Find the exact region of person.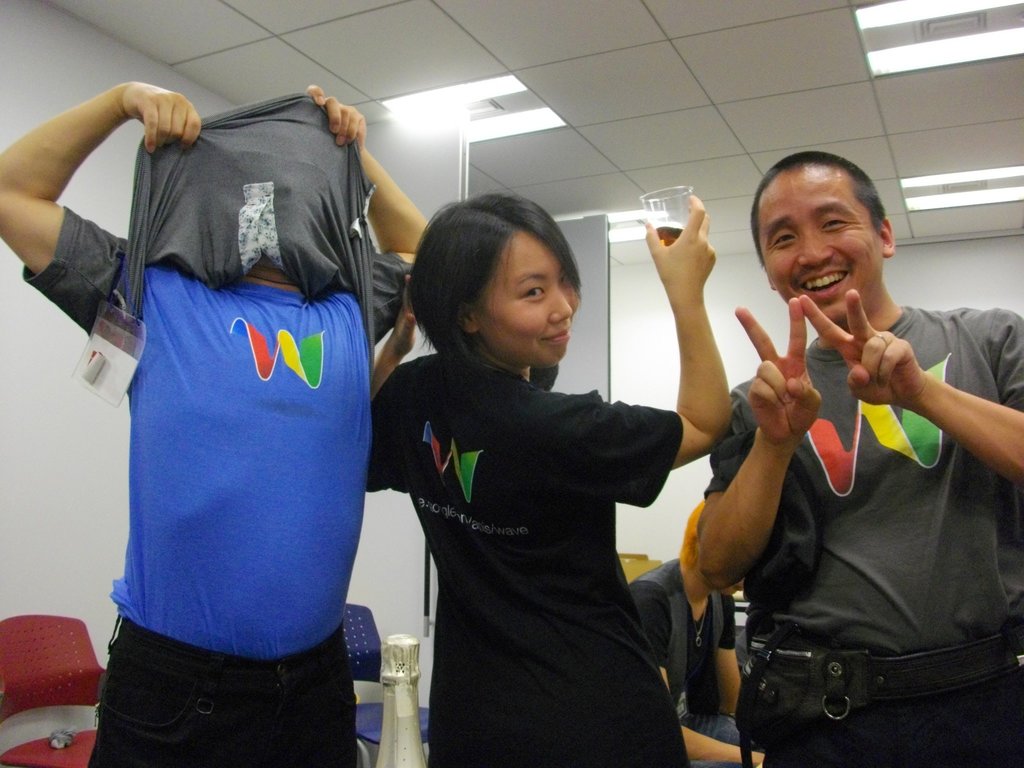
Exact region: 364,188,706,750.
